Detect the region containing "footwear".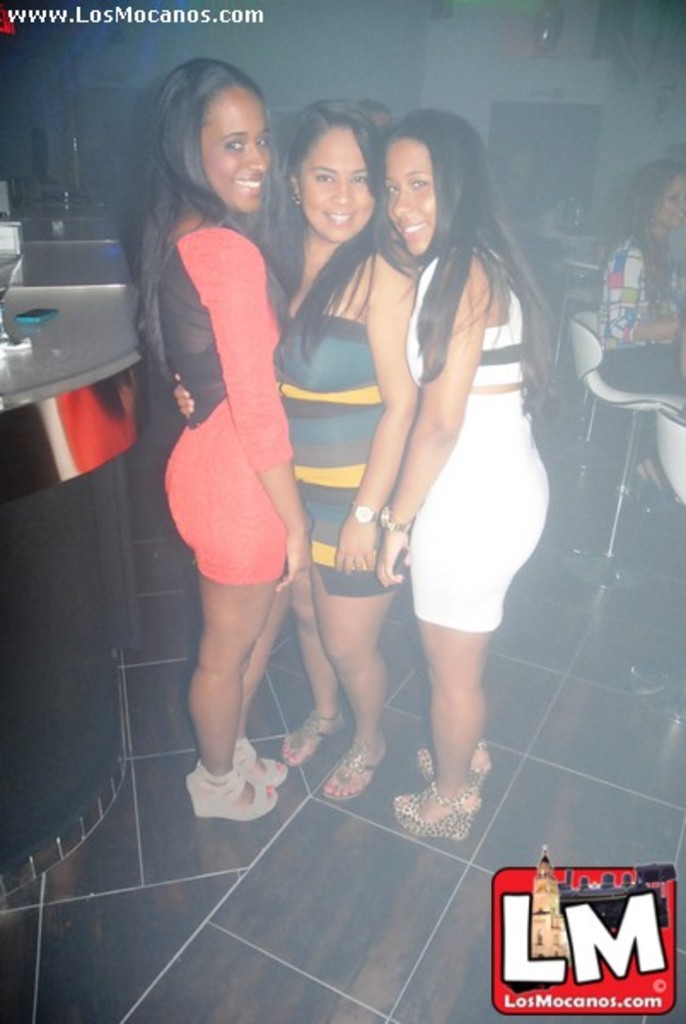
x1=319, y1=730, x2=391, y2=802.
